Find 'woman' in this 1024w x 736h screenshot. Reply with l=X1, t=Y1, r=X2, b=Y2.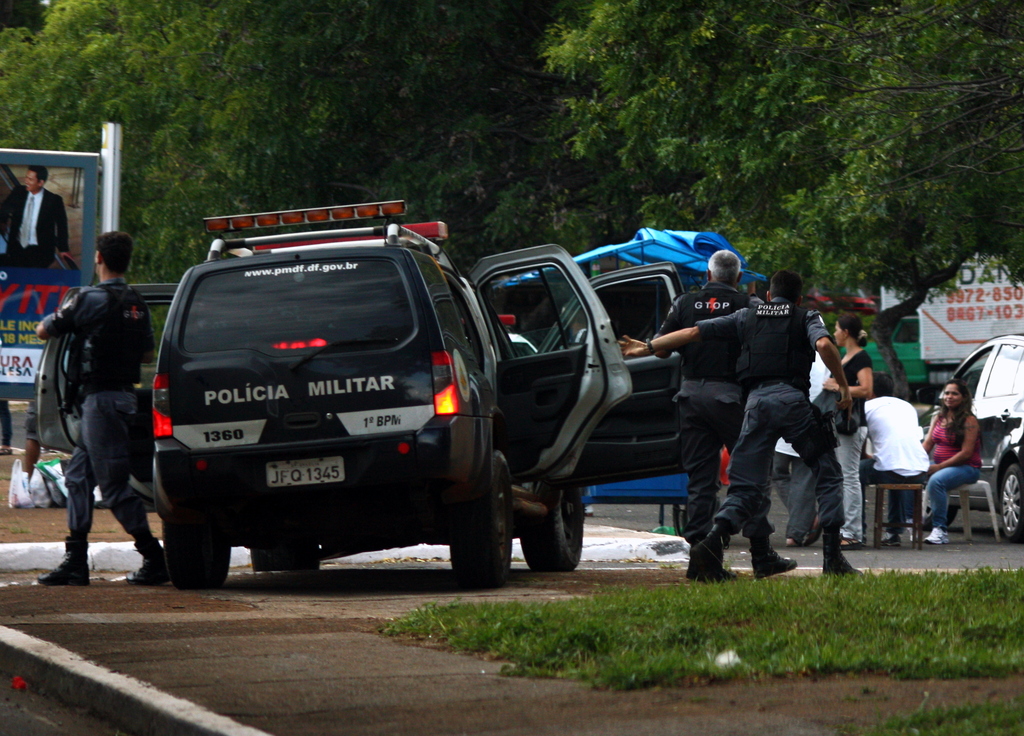
l=934, t=368, r=998, b=550.
